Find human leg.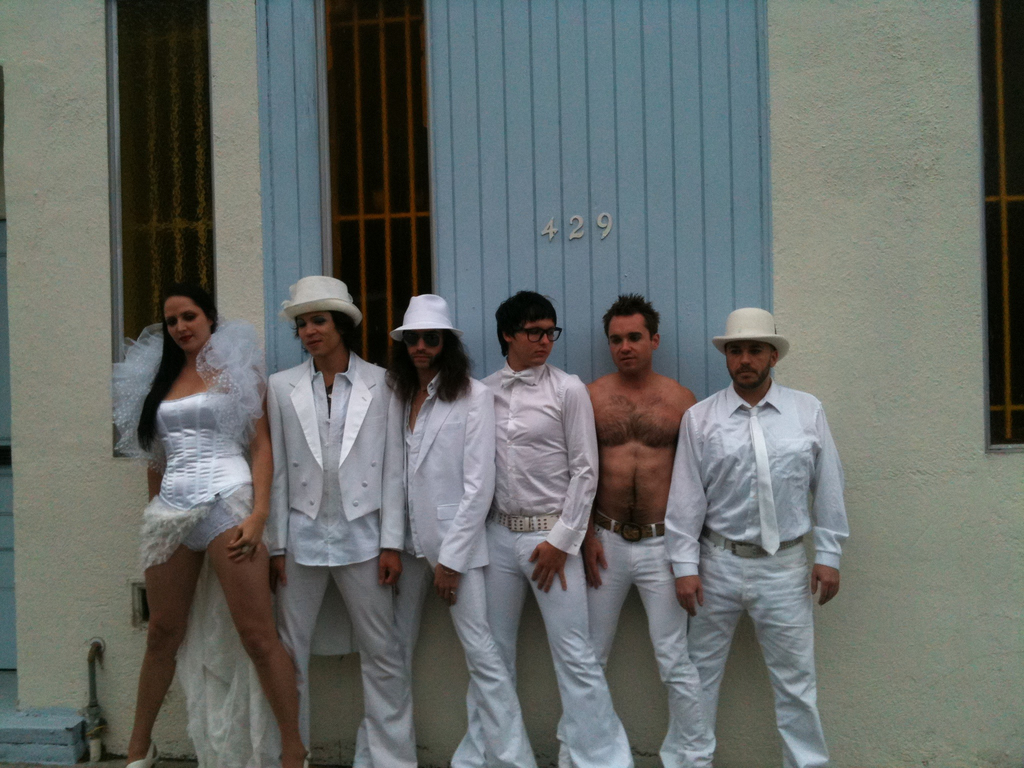
<box>348,548,432,766</box>.
